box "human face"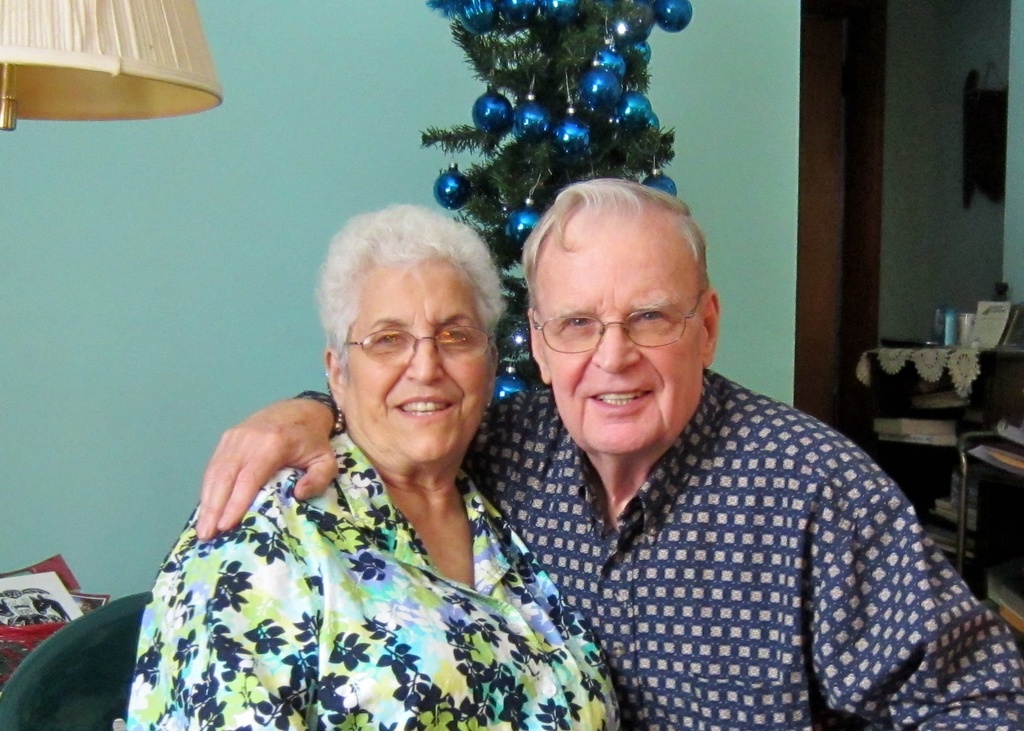
[x1=344, y1=263, x2=492, y2=468]
